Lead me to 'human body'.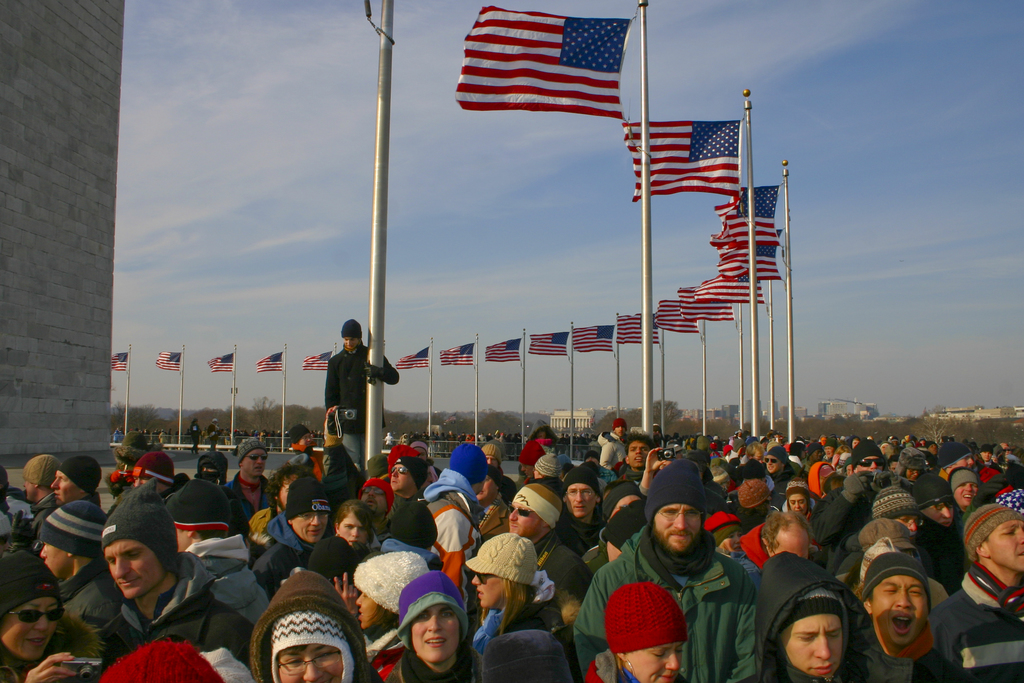
Lead to select_region(729, 549, 857, 682).
